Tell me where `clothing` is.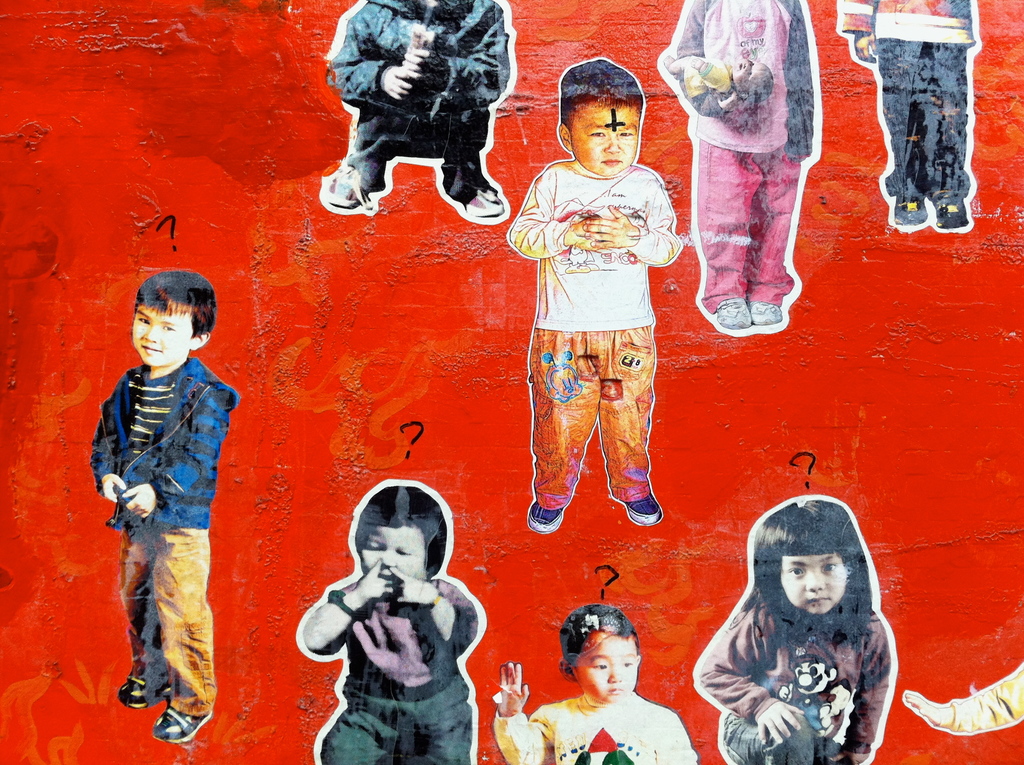
`clothing` is at box(692, 599, 892, 764).
